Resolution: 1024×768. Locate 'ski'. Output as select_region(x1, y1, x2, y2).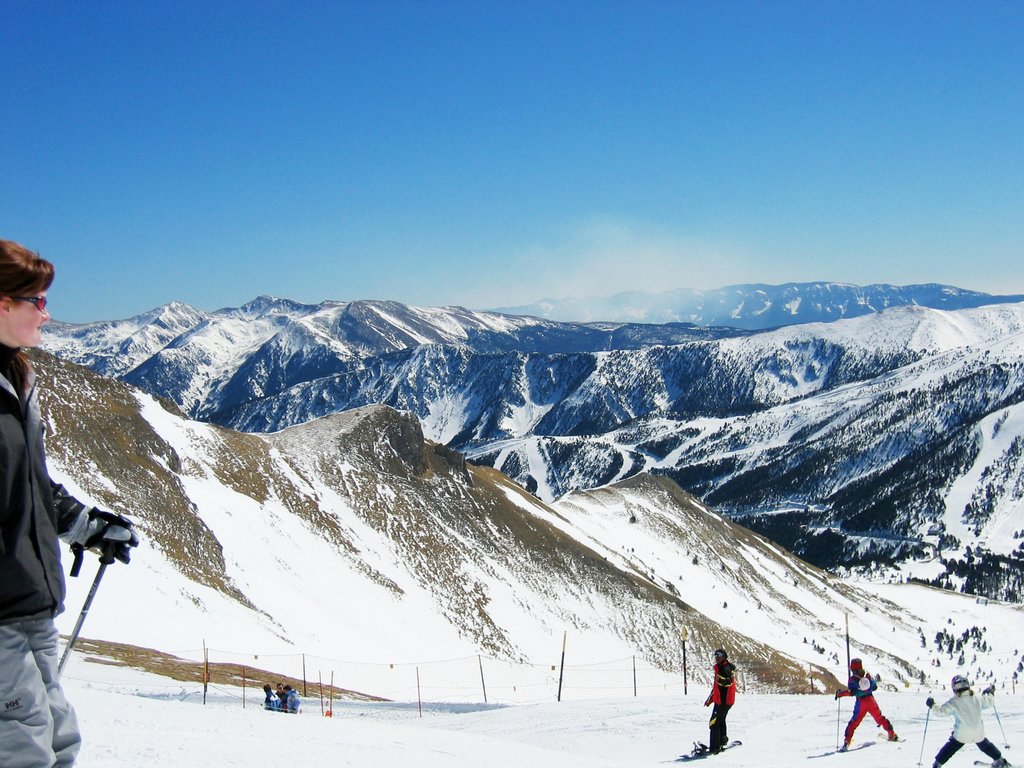
select_region(970, 758, 1014, 764).
